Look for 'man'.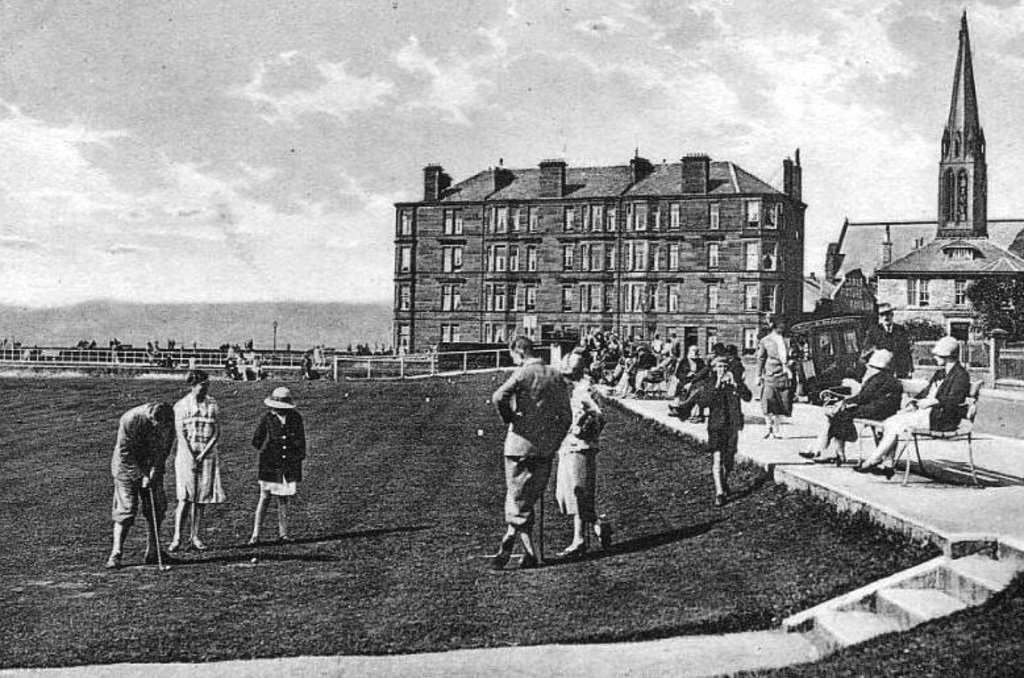
Found: Rect(861, 301, 920, 462).
